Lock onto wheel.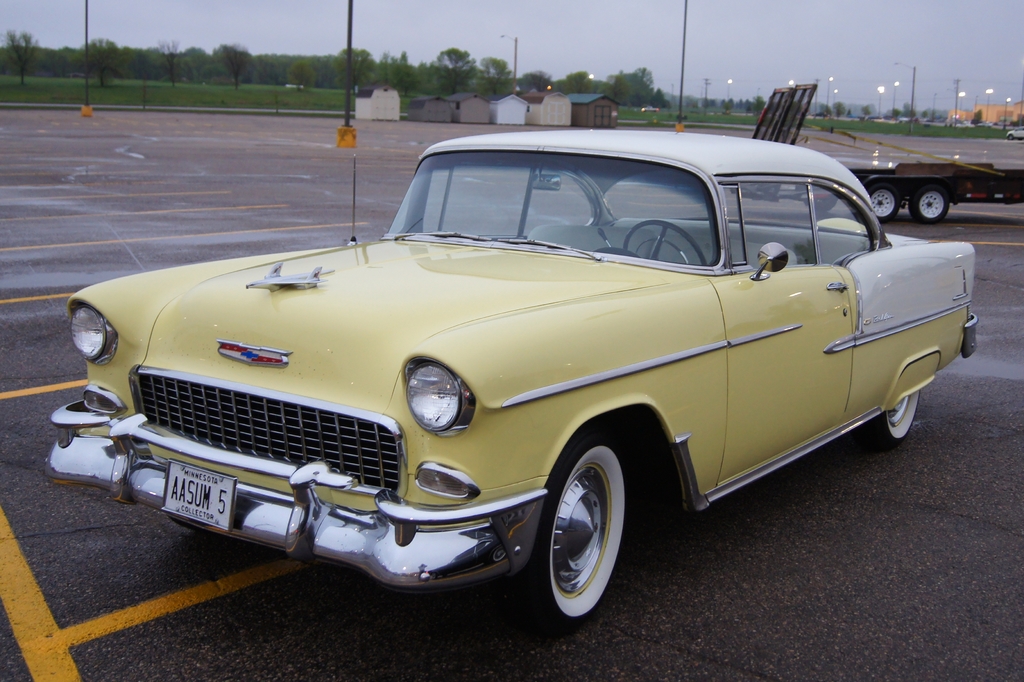
Locked: bbox=[533, 450, 636, 624].
